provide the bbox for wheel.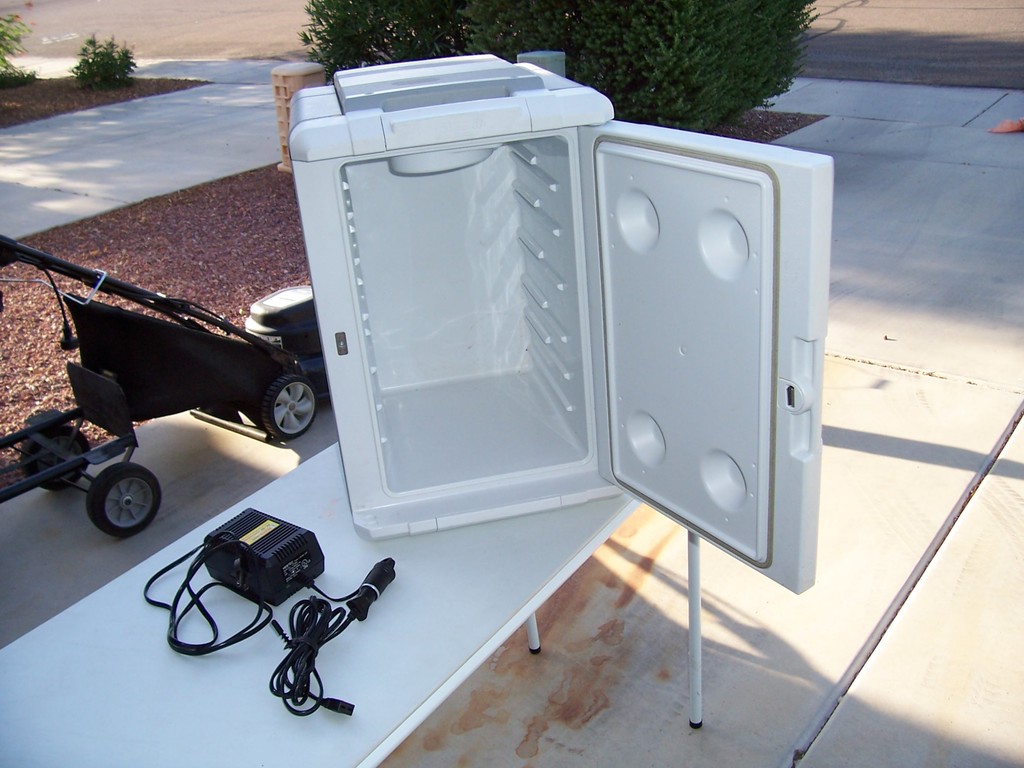
24:425:87:483.
